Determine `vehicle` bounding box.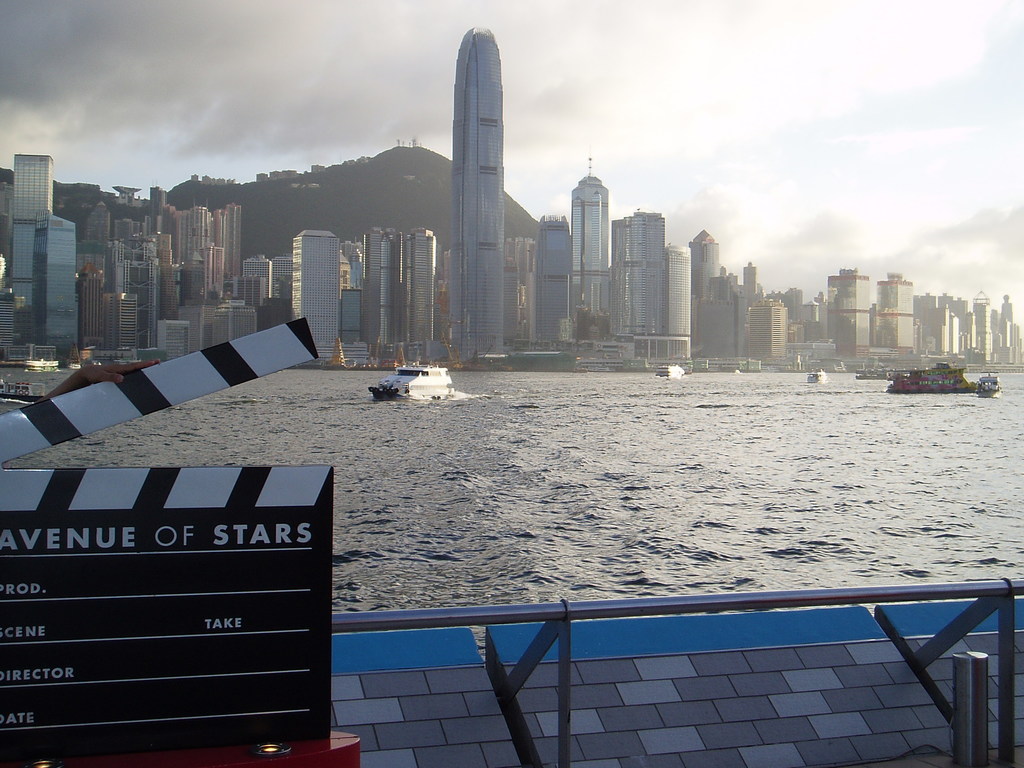
Determined: detection(803, 368, 824, 389).
